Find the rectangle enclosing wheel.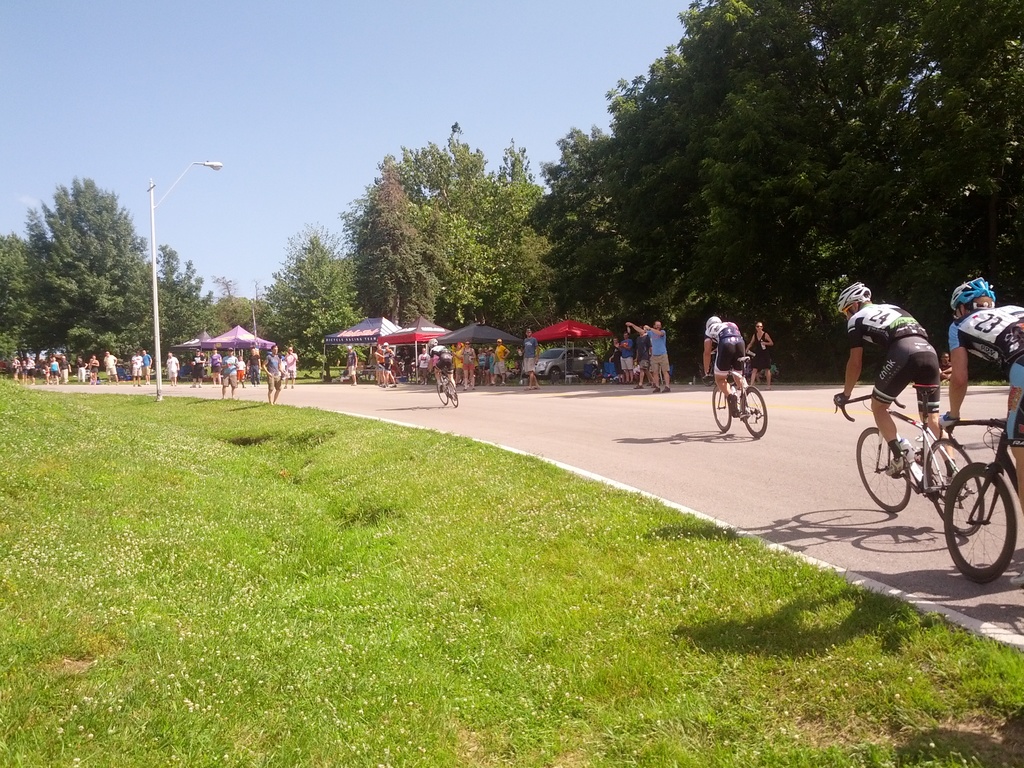
pyautogui.locateOnScreen(714, 385, 734, 431).
